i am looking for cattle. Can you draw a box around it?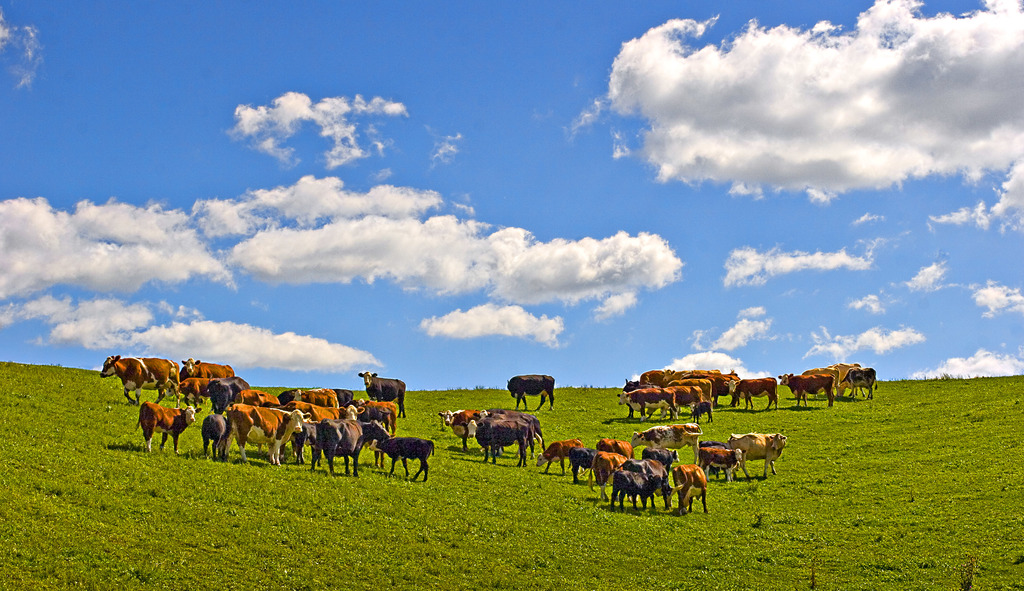
Sure, the bounding box is BBox(172, 376, 216, 409).
